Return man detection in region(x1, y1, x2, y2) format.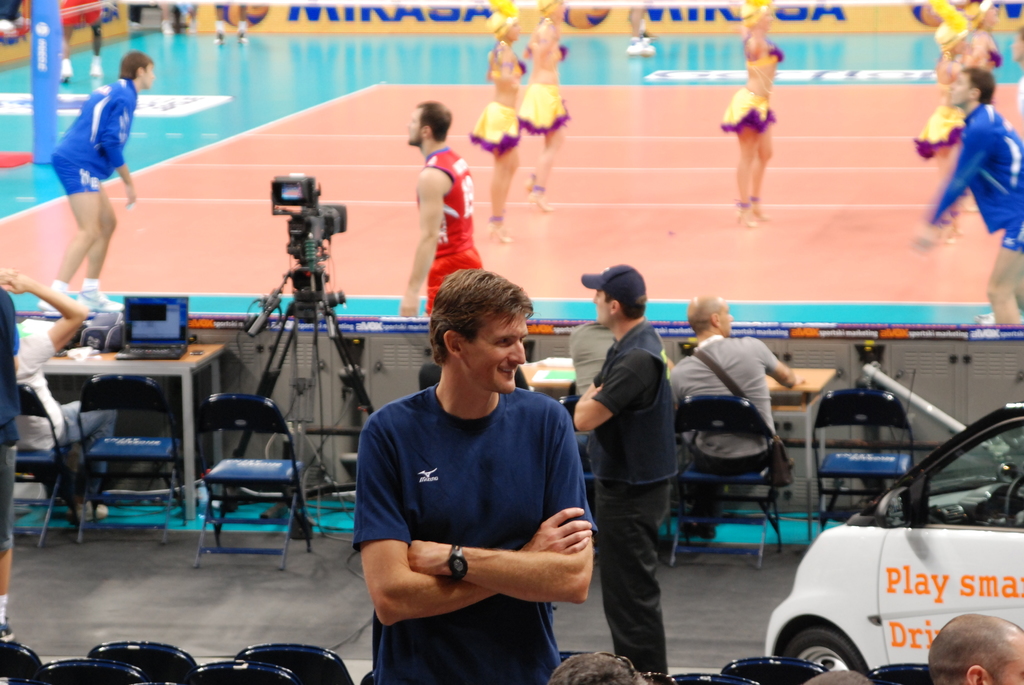
region(918, 613, 1023, 684).
